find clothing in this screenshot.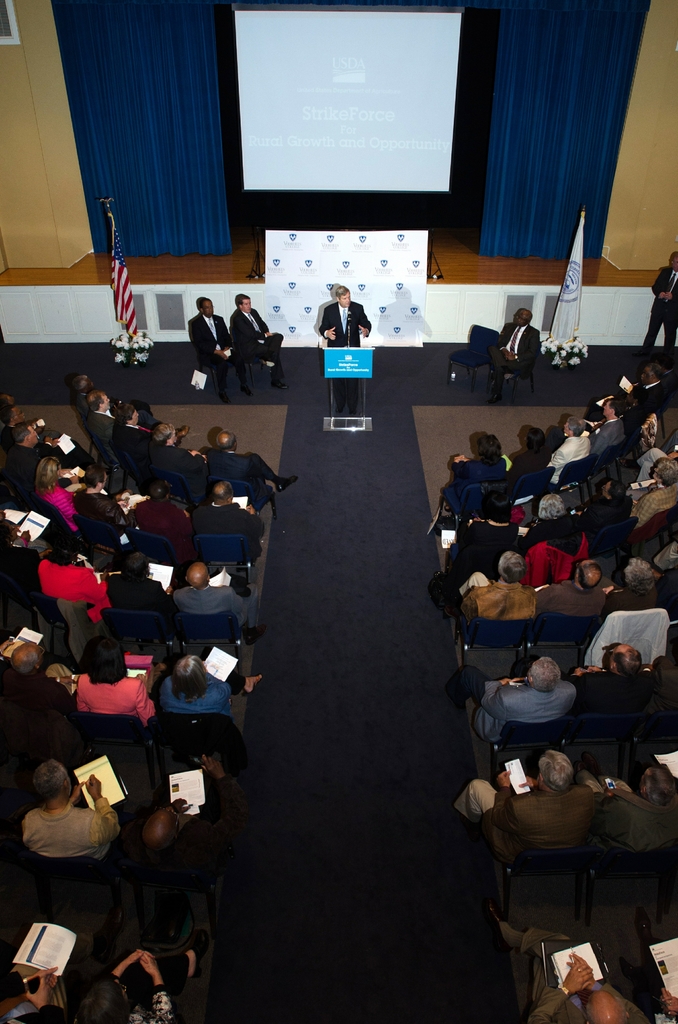
The bounding box for clothing is region(547, 418, 626, 460).
